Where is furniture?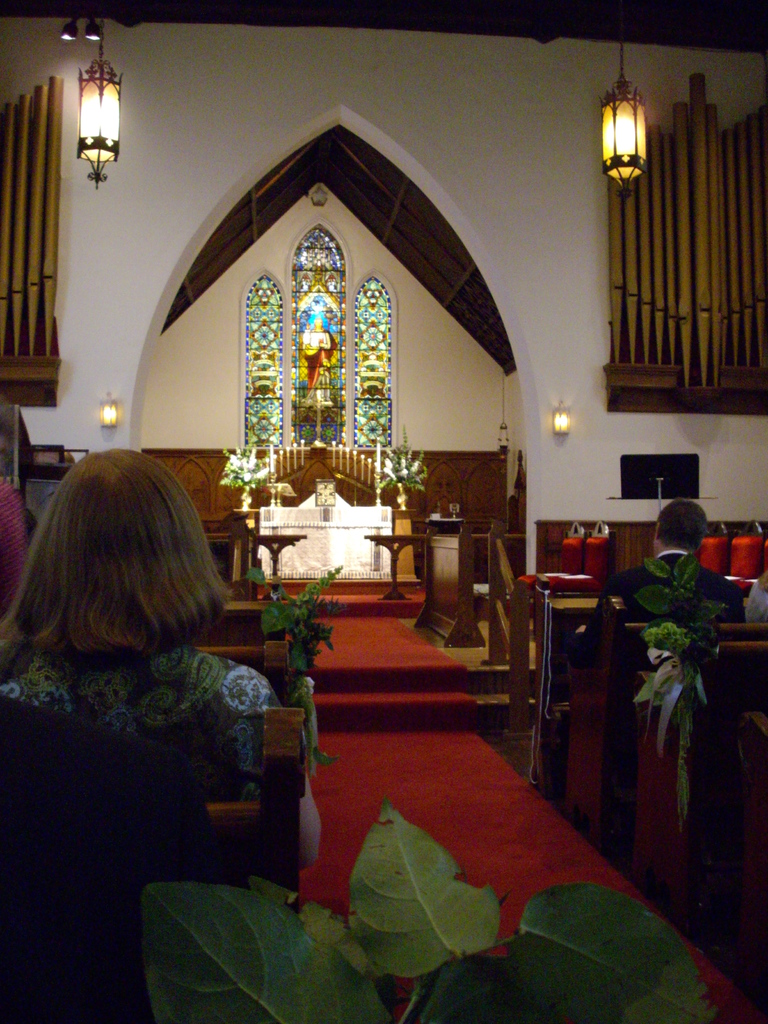
(202, 715, 307, 895).
